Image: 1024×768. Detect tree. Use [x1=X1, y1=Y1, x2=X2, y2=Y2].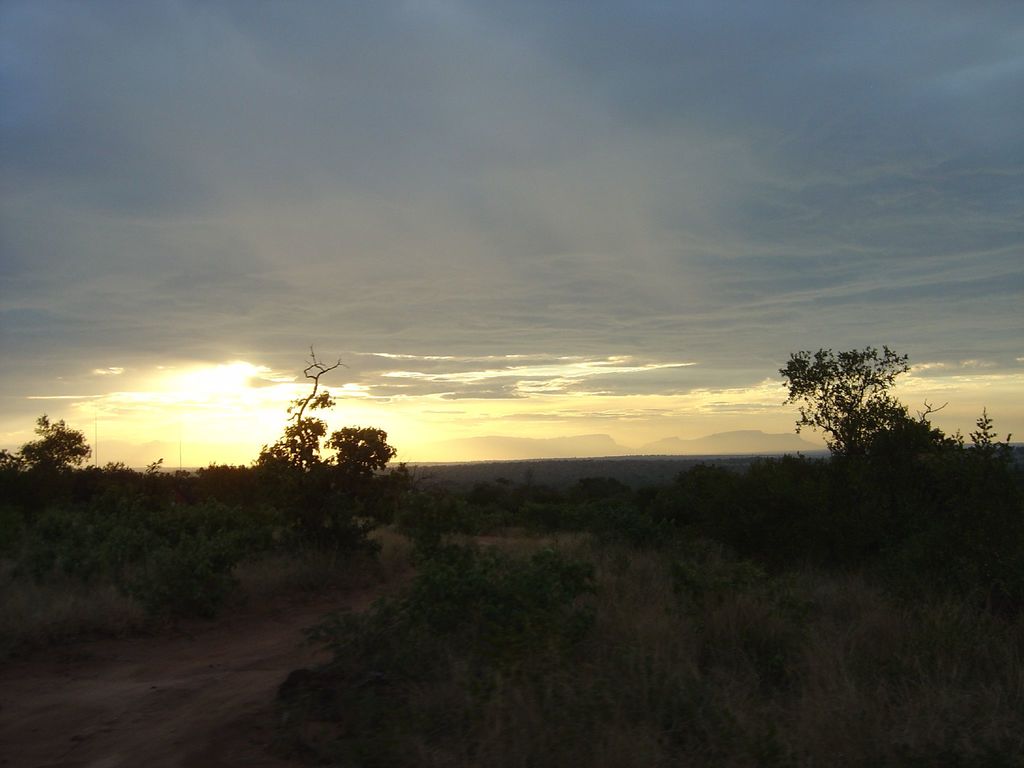
[x1=322, y1=536, x2=604, y2=698].
